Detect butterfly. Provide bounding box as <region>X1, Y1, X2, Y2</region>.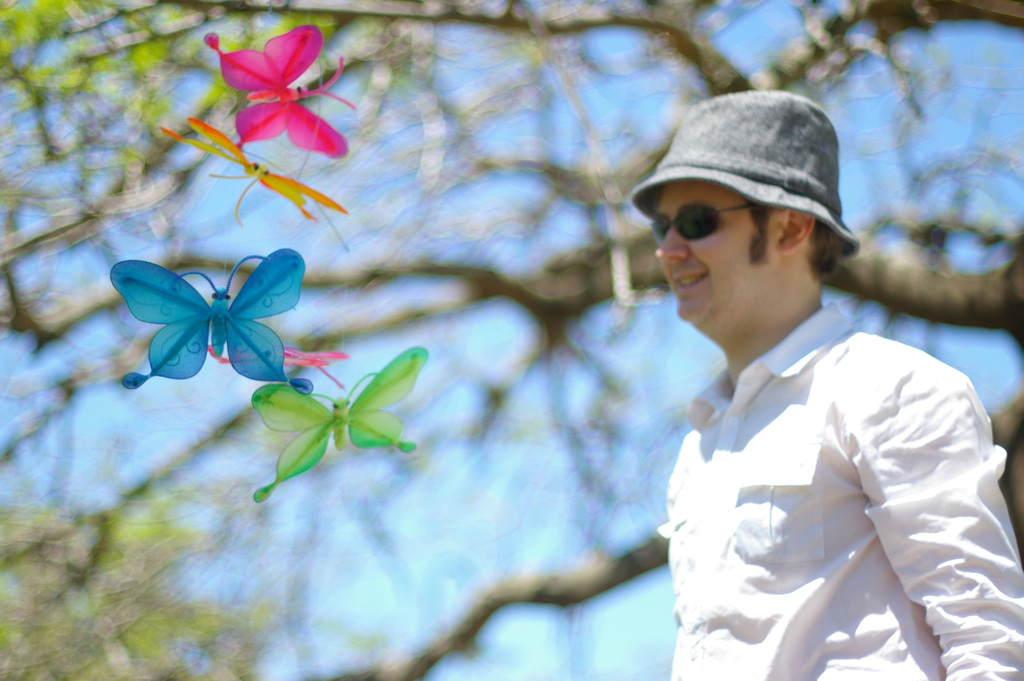
<region>164, 116, 348, 221</region>.
